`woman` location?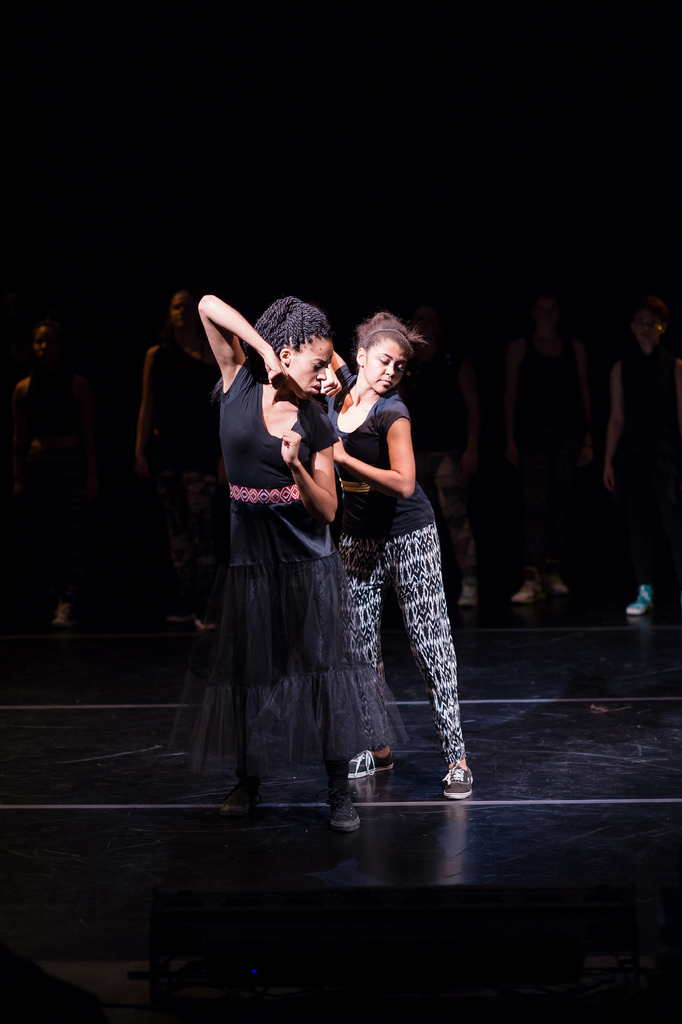
crop(196, 299, 365, 827)
